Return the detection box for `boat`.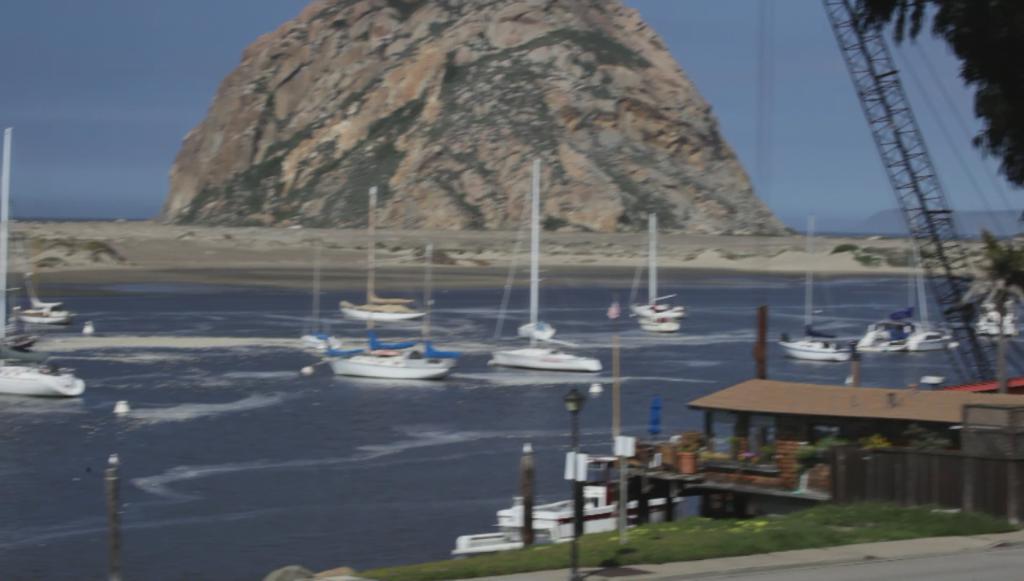
9,274,77,326.
